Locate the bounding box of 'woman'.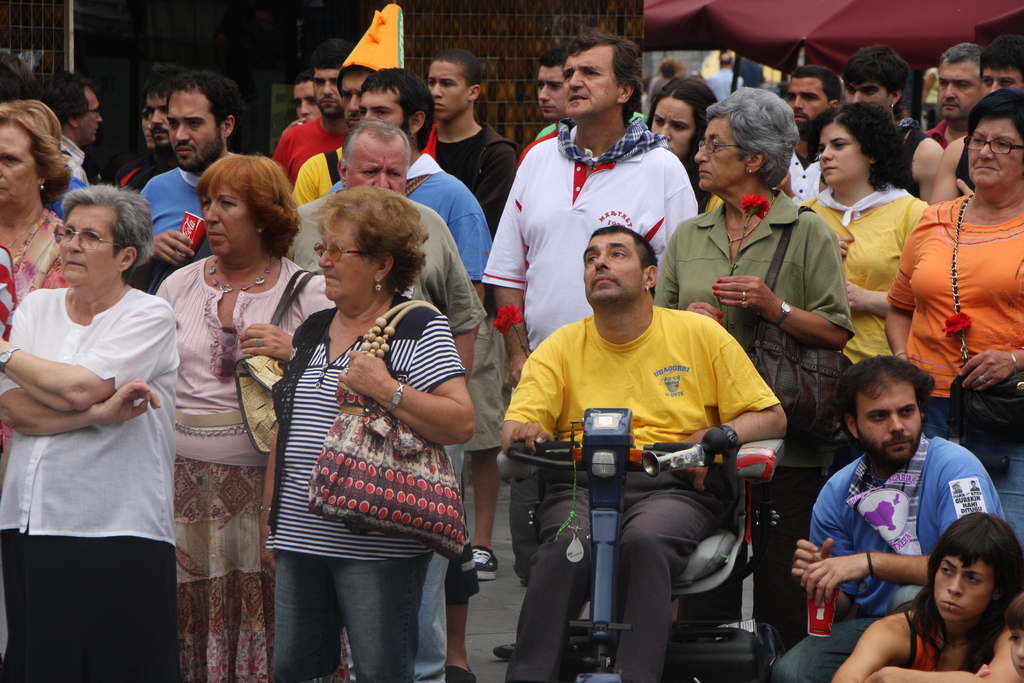
Bounding box: (left=828, top=511, right=1023, bottom=682).
